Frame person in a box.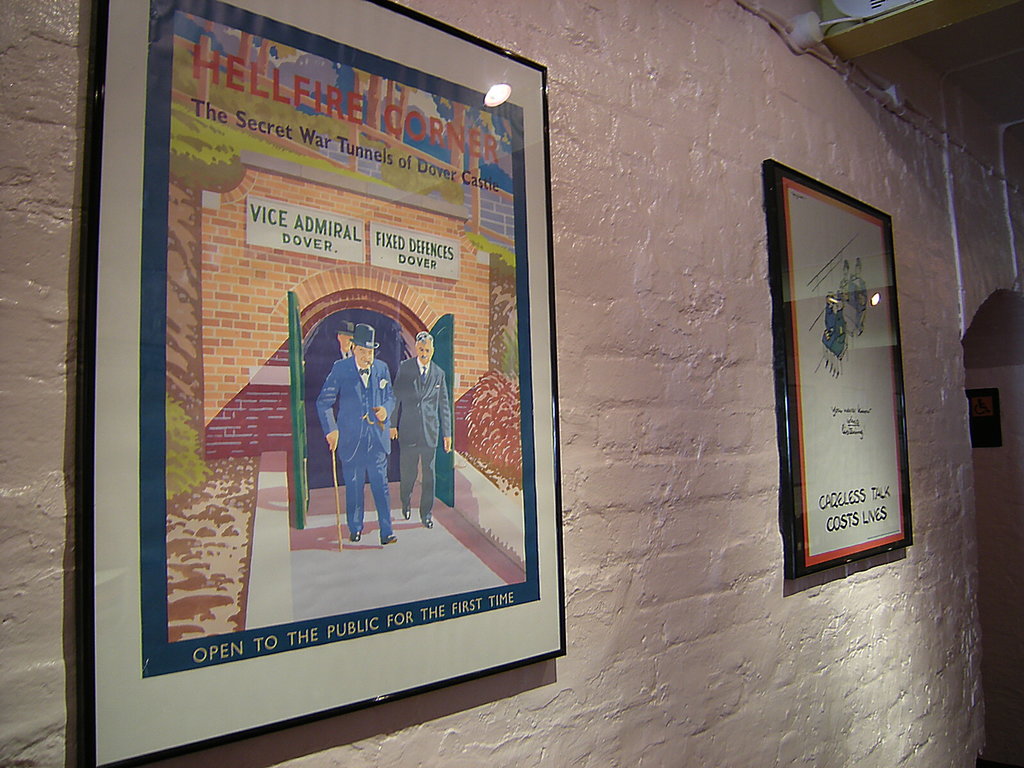
[314, 316, 353, 396].
